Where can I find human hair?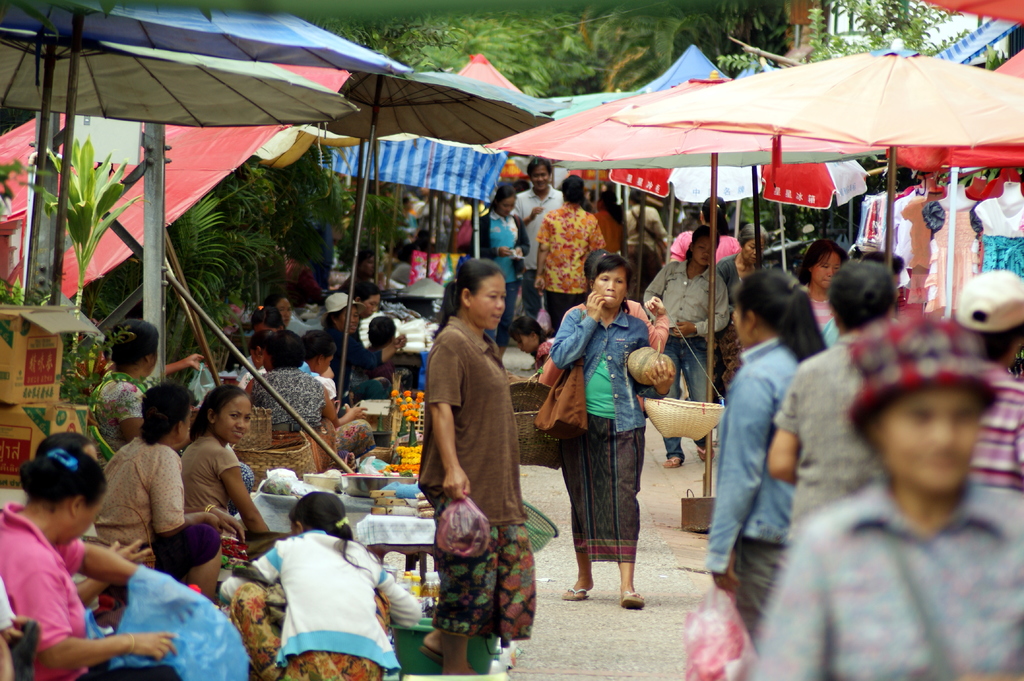
You can find it at left=701, top=196, right=732, bottom=236.
